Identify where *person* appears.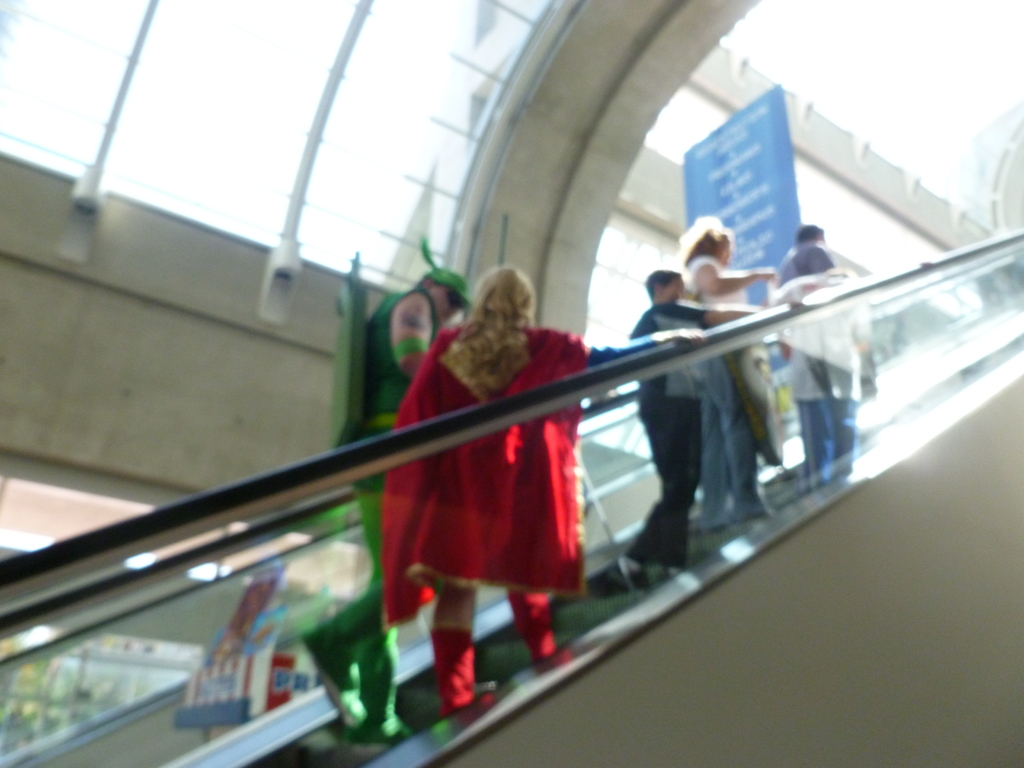
Appears at Rect(345, 254, 476, 739).
